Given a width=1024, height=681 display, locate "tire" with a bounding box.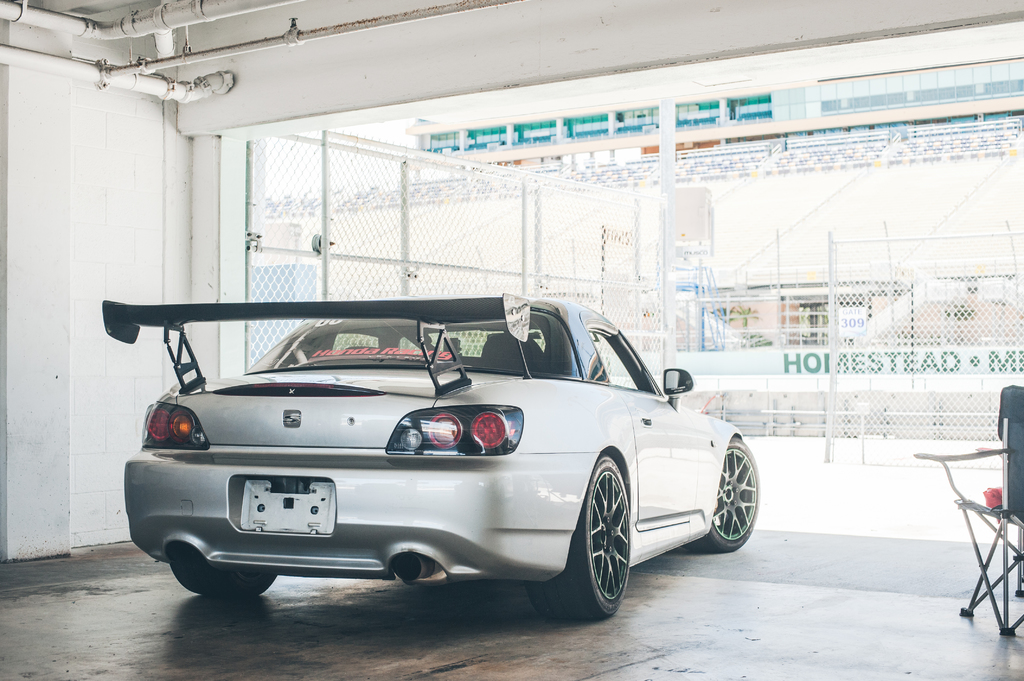
Located: (586, 466, 639, 629).
